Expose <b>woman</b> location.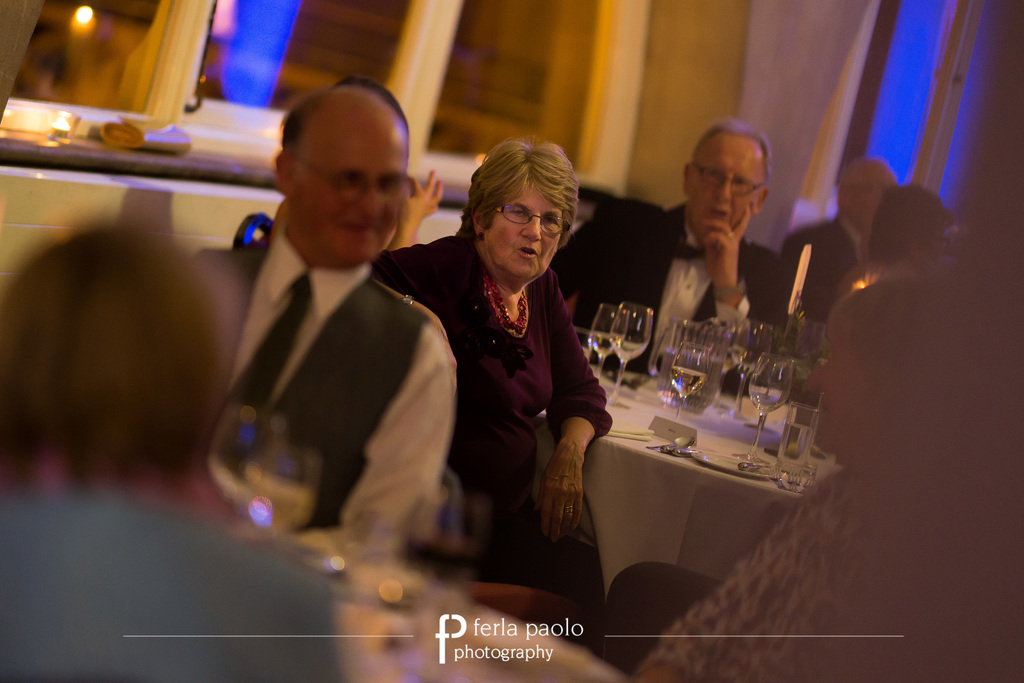
Exposed at detection(4, 223, 355, 682).
